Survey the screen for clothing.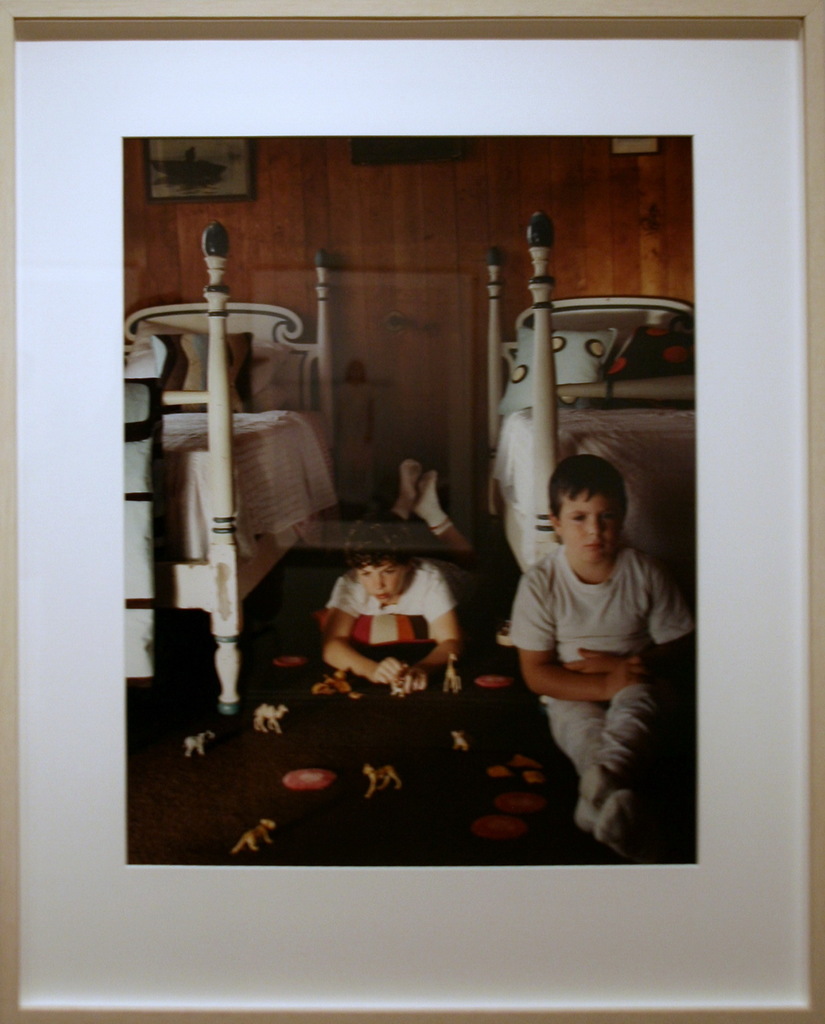
Survey found: box(501, 493, 682, 824).
